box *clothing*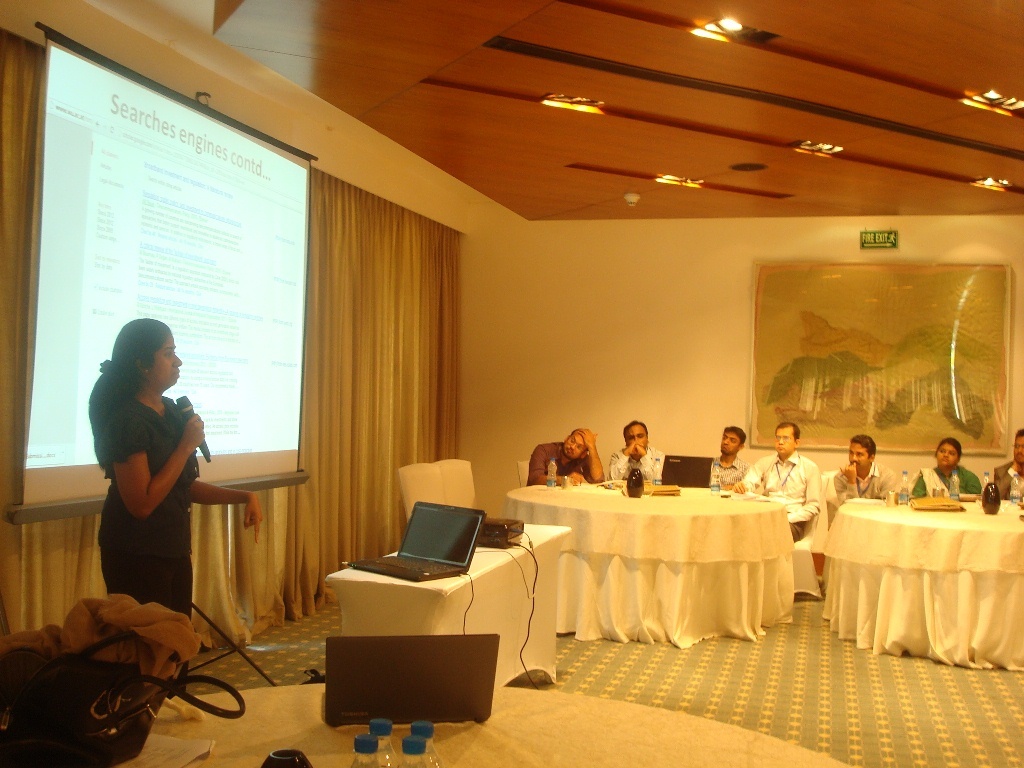
(x1=525, y1=443, x2=600, y2=480)
